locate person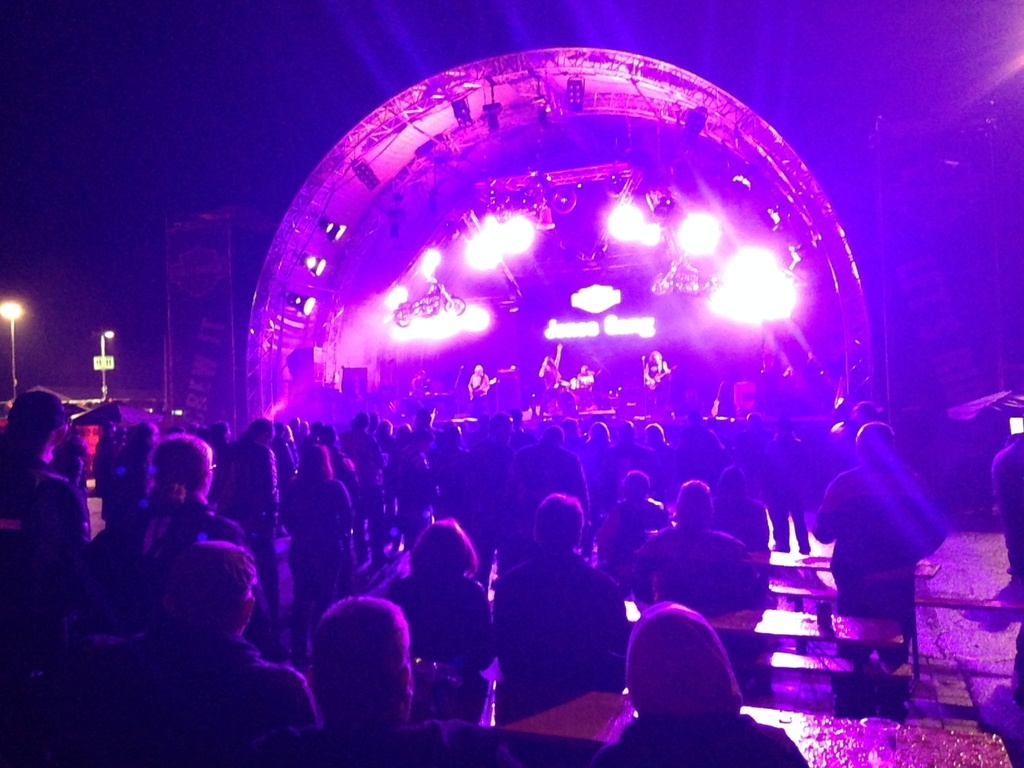
box(464, 362, 490, 406)
